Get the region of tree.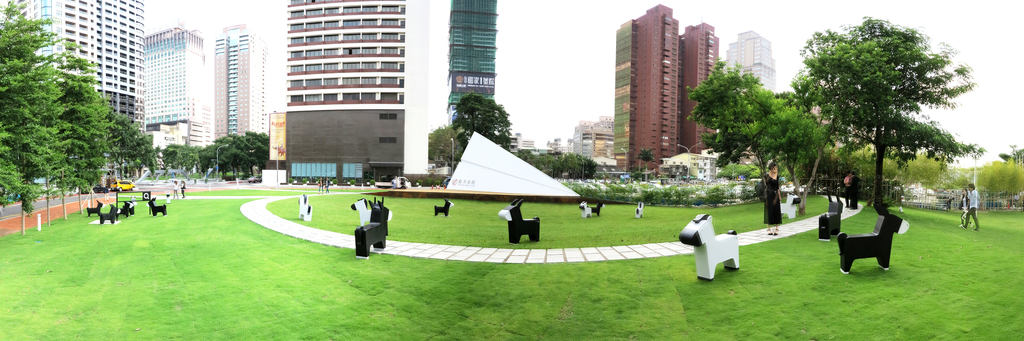
bbox=[36, 44, 77, 214].
